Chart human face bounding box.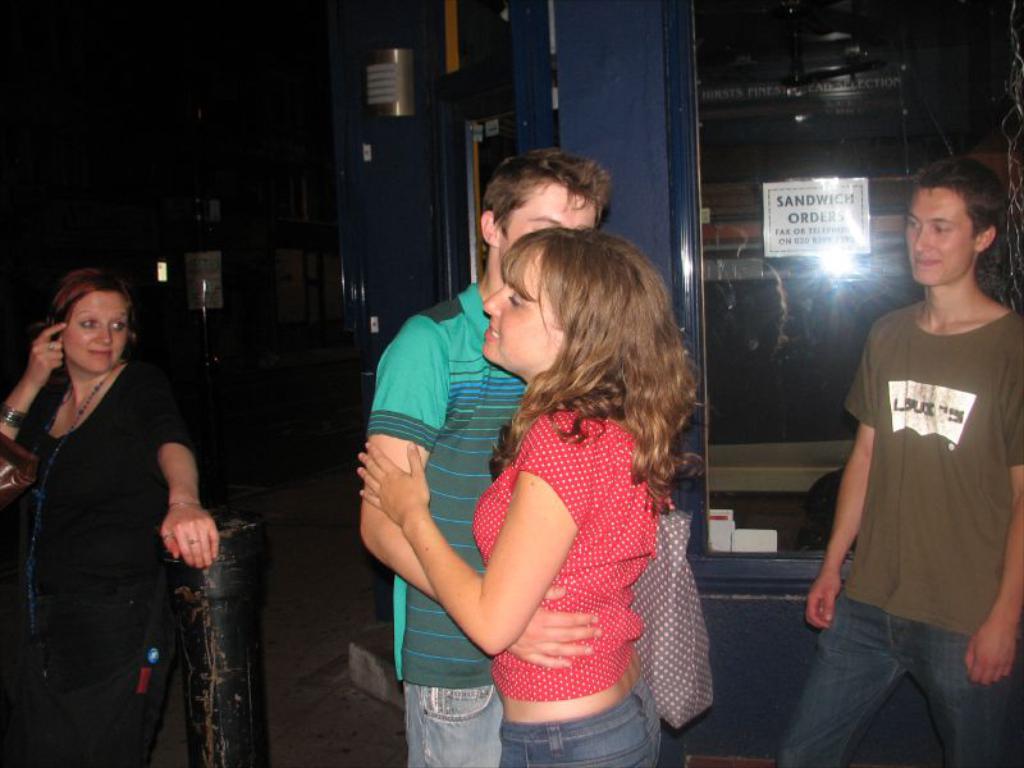
Charted: <box>502,175,599,255</box>.
